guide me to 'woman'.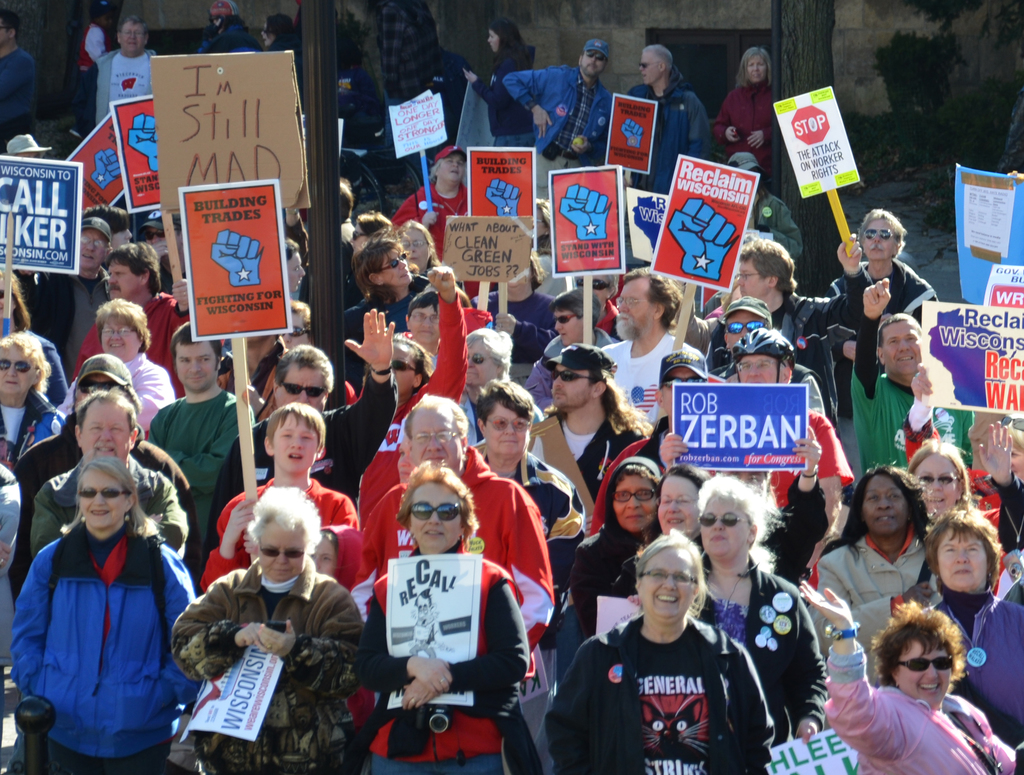
Guidance: Rect(0, 329, 68, 470).
